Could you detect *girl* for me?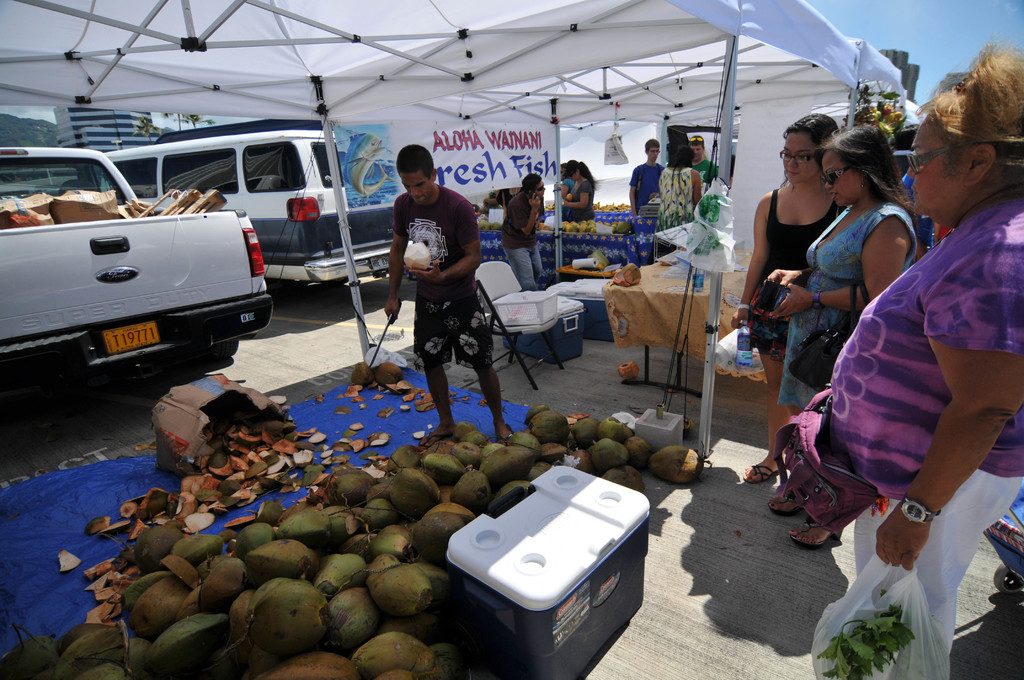
Detection result: {"left": 561, "top": 158, "right": 598, "bottom": 222}.
